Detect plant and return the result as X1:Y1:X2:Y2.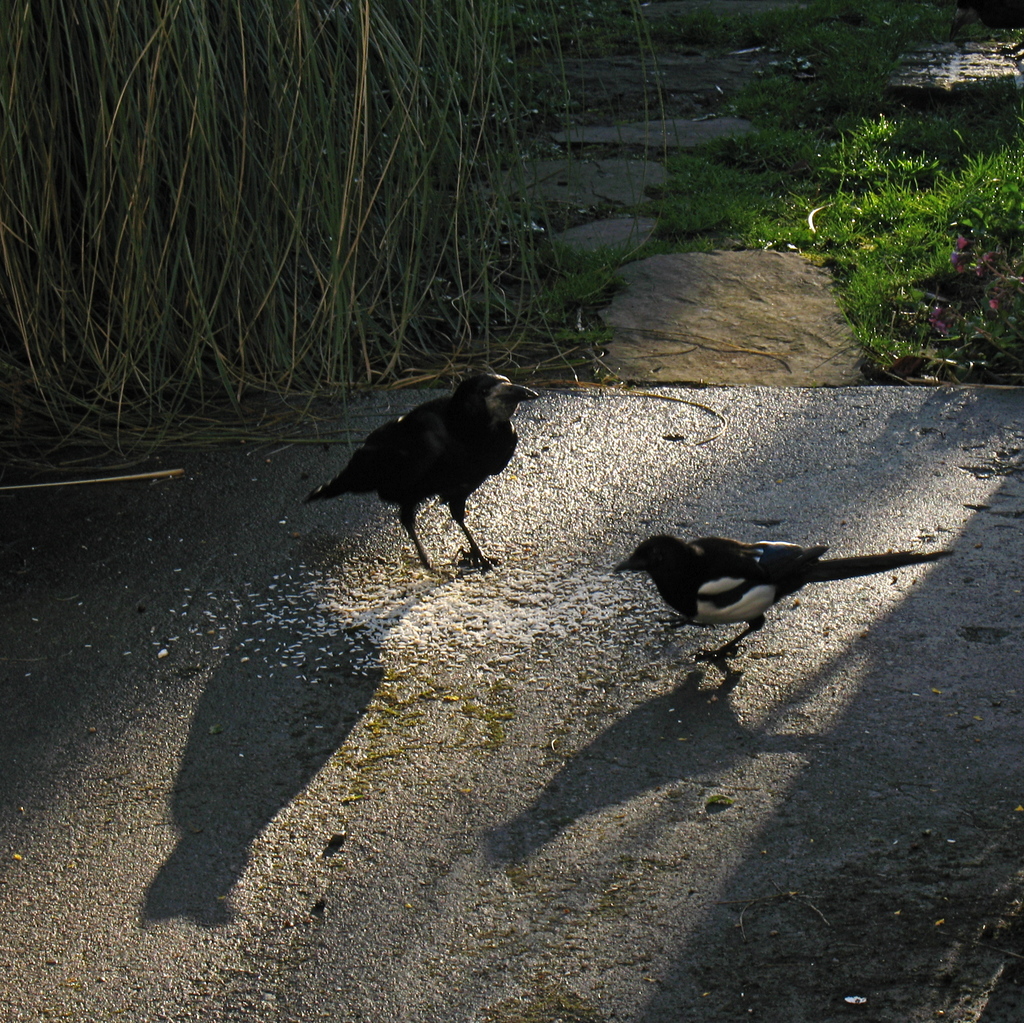
550:238:612:326.
